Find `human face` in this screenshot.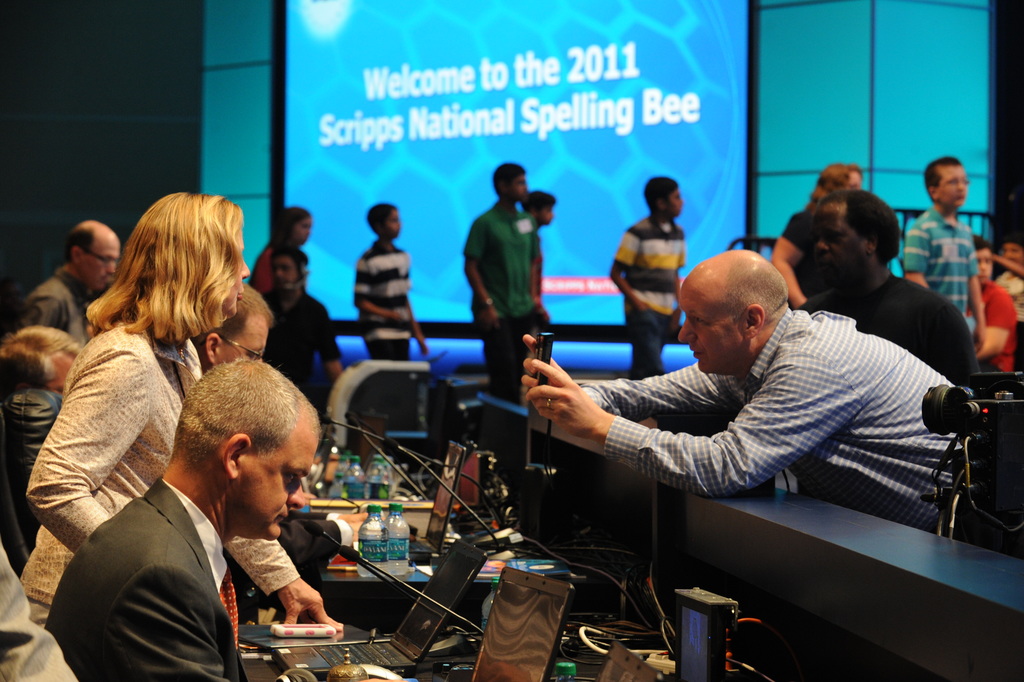
The bounding box for `human face` is Rect(386, 213, 403, 238).
